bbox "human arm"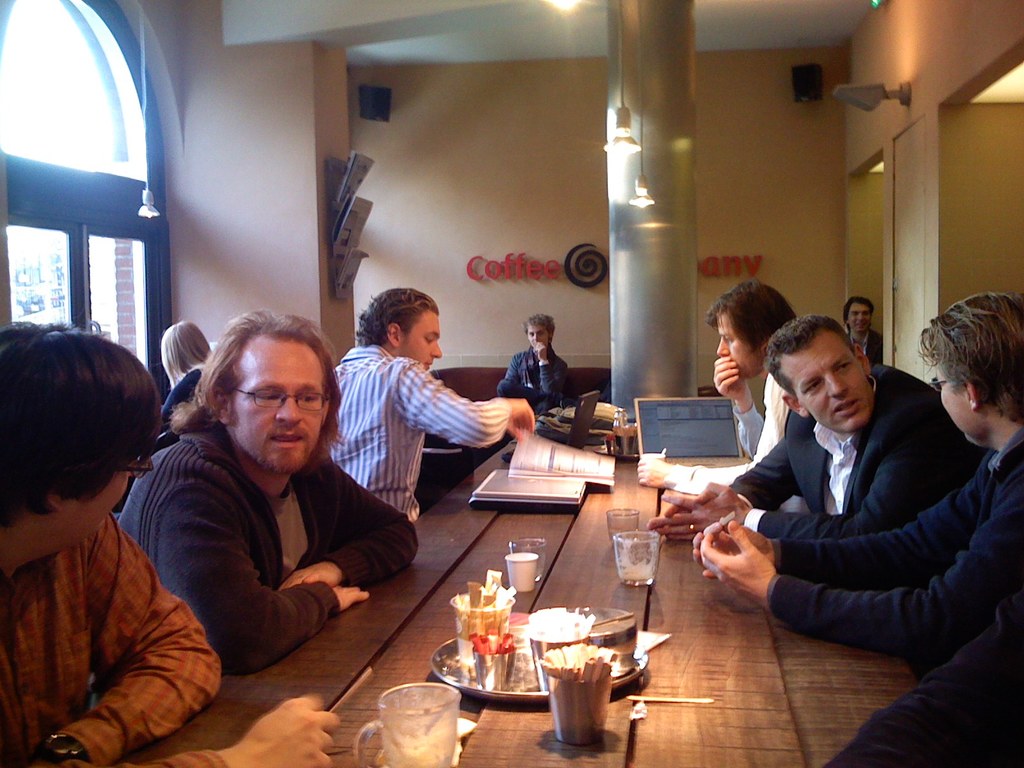
[530,336,572,402]
